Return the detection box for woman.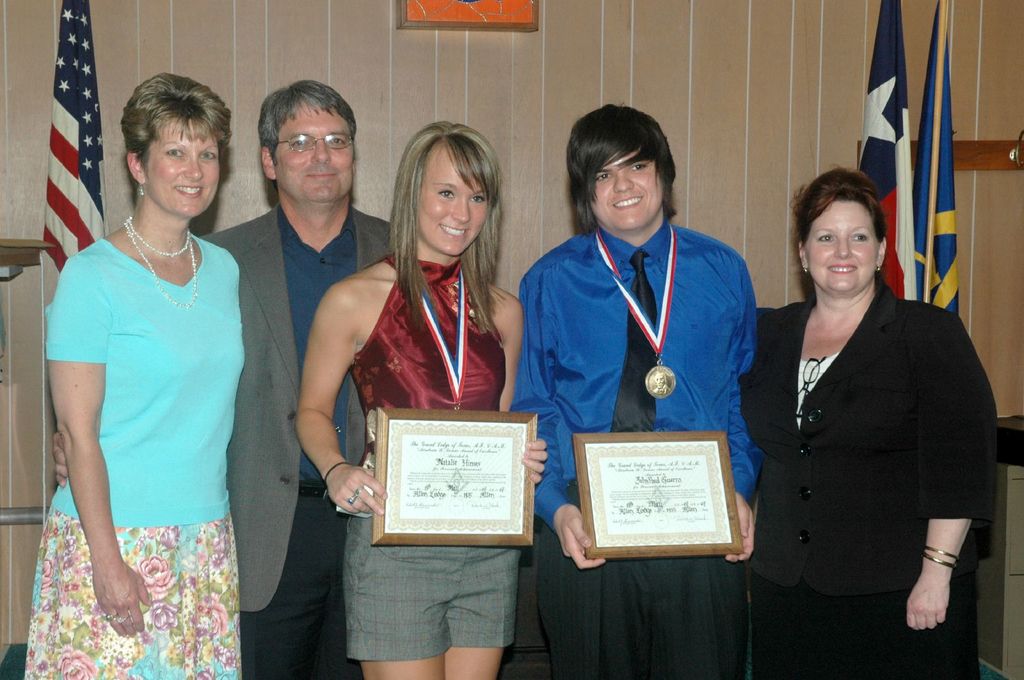
34 56 266 669.
